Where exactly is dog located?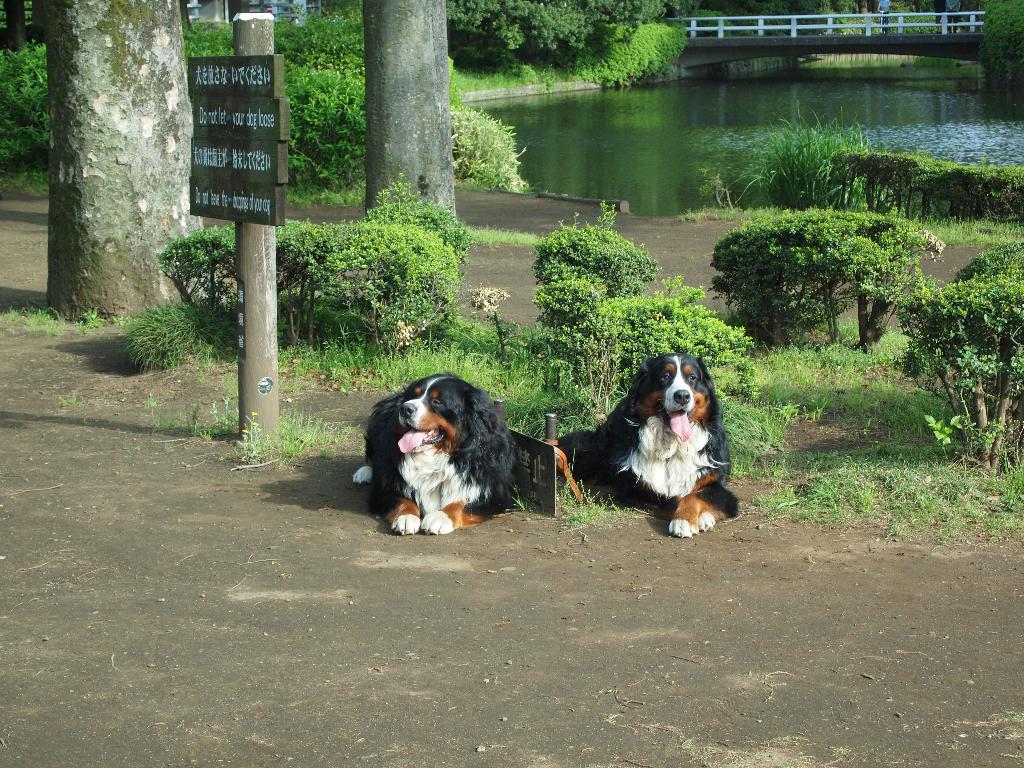
Its bounding box is [548,349,740,536].
